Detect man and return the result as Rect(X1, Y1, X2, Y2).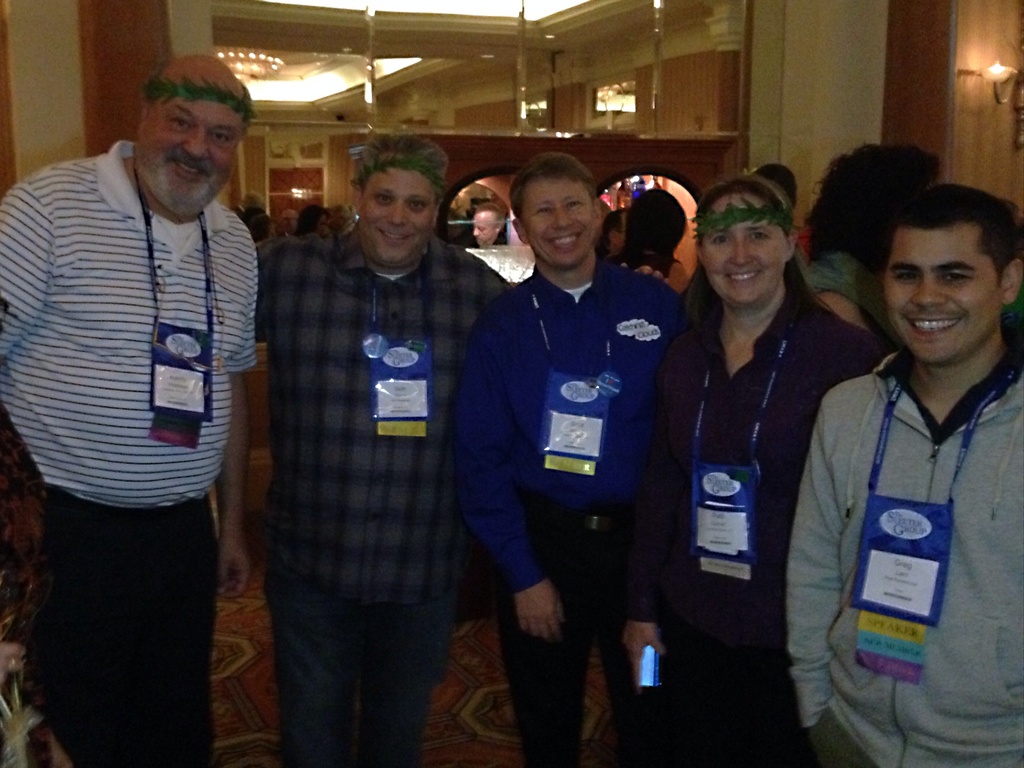
Rect(459, 202, 509, 244).
